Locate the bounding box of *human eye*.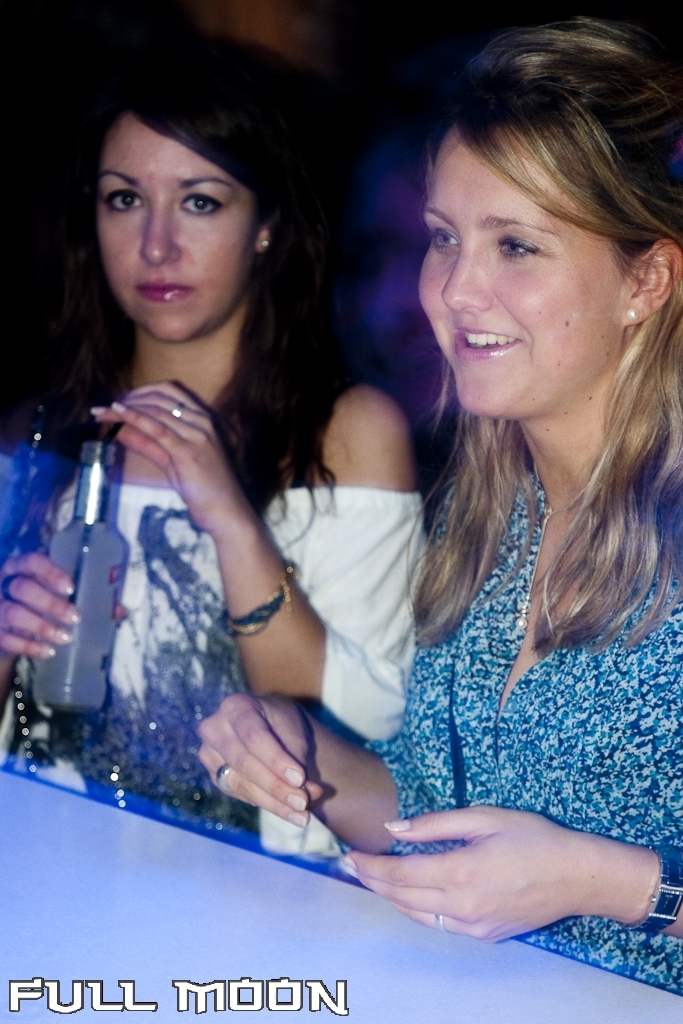
Bounding box: box=[176, 187, 218, 220].
